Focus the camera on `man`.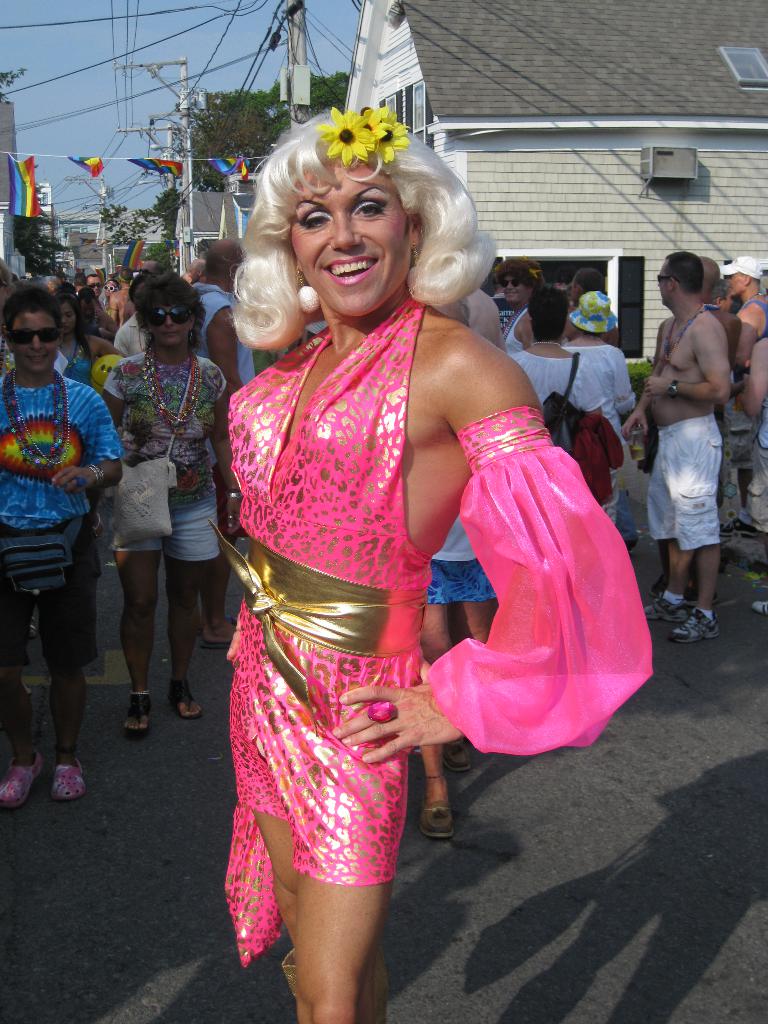
Focus region: Rect(614, 251, 735, 644).
